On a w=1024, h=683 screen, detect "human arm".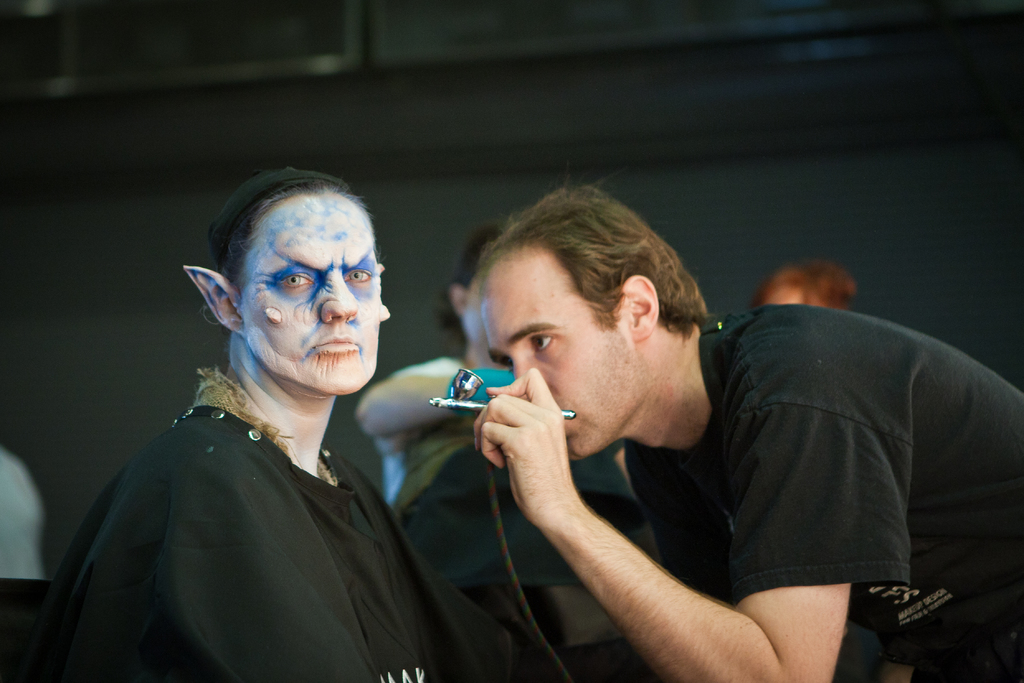
x1=470 y1=361 x2=921 y2=682.
